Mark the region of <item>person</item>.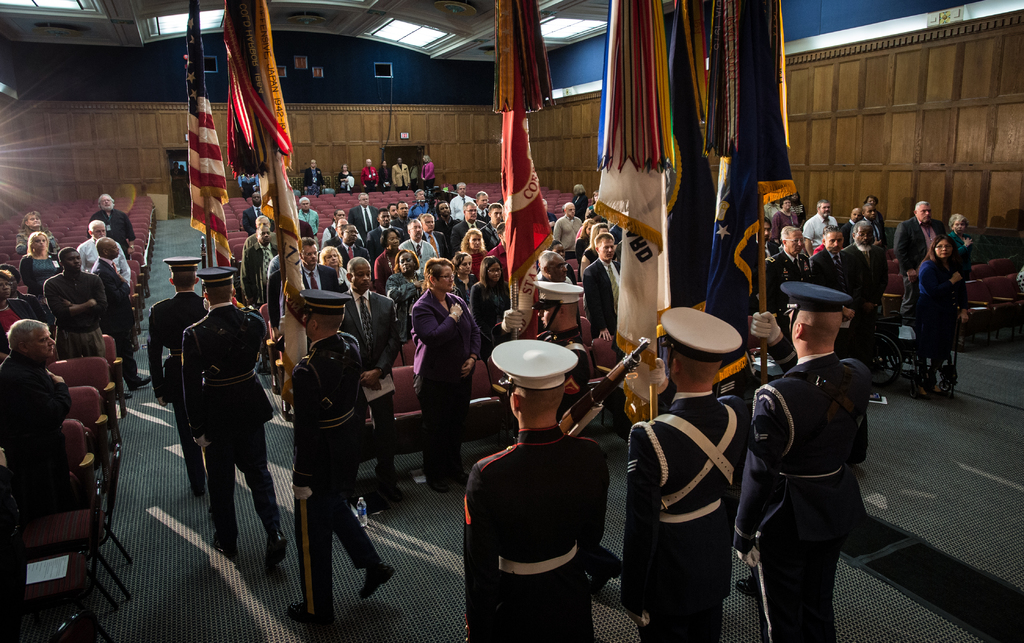
Region: (left=401, top=242, right=471, bottom=496).
